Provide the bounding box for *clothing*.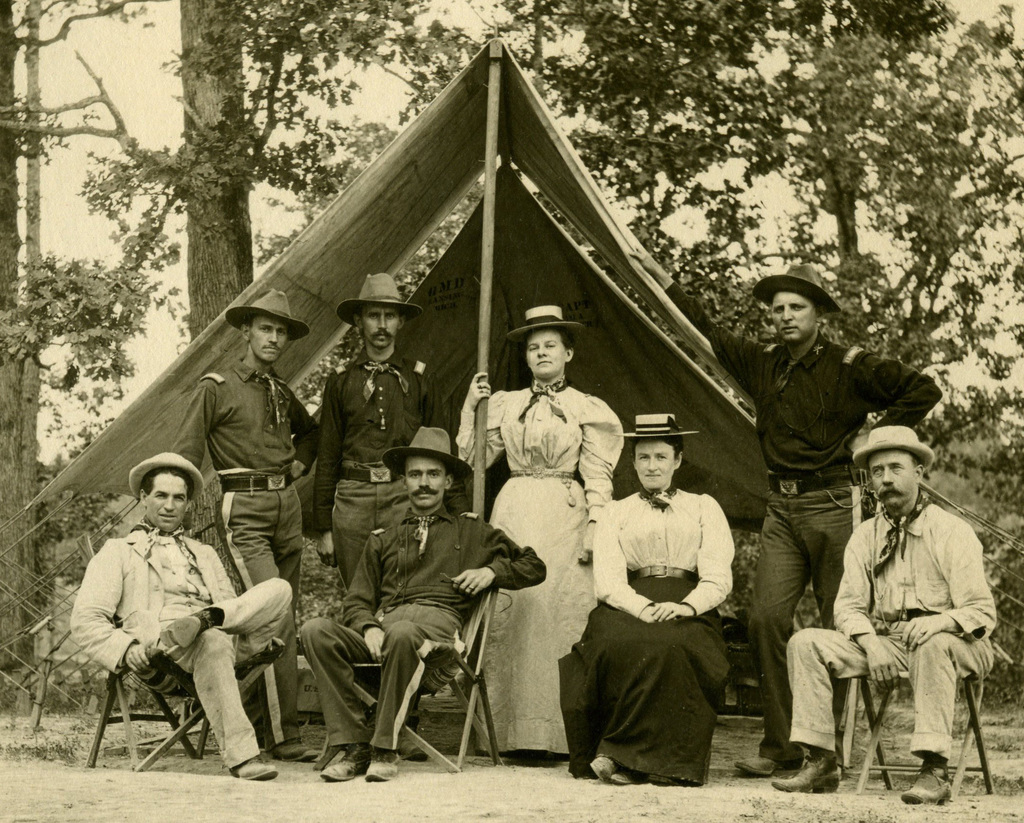
<box>458,377,625,752</box>.
